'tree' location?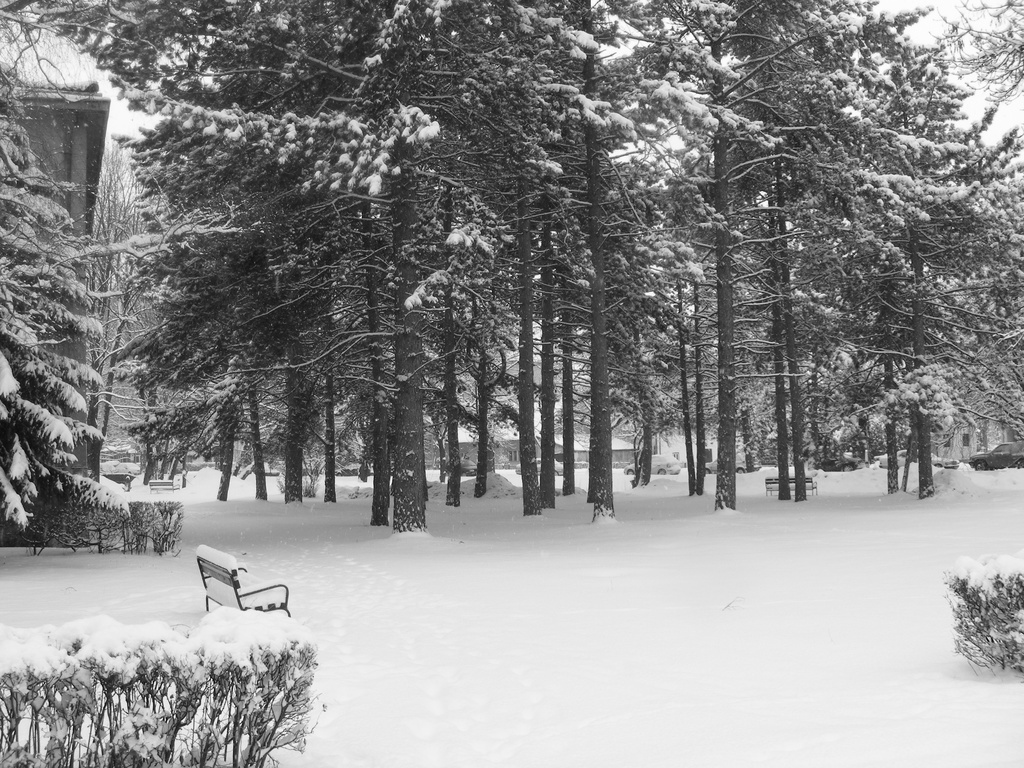
detection(95, 145, 171, 481)
